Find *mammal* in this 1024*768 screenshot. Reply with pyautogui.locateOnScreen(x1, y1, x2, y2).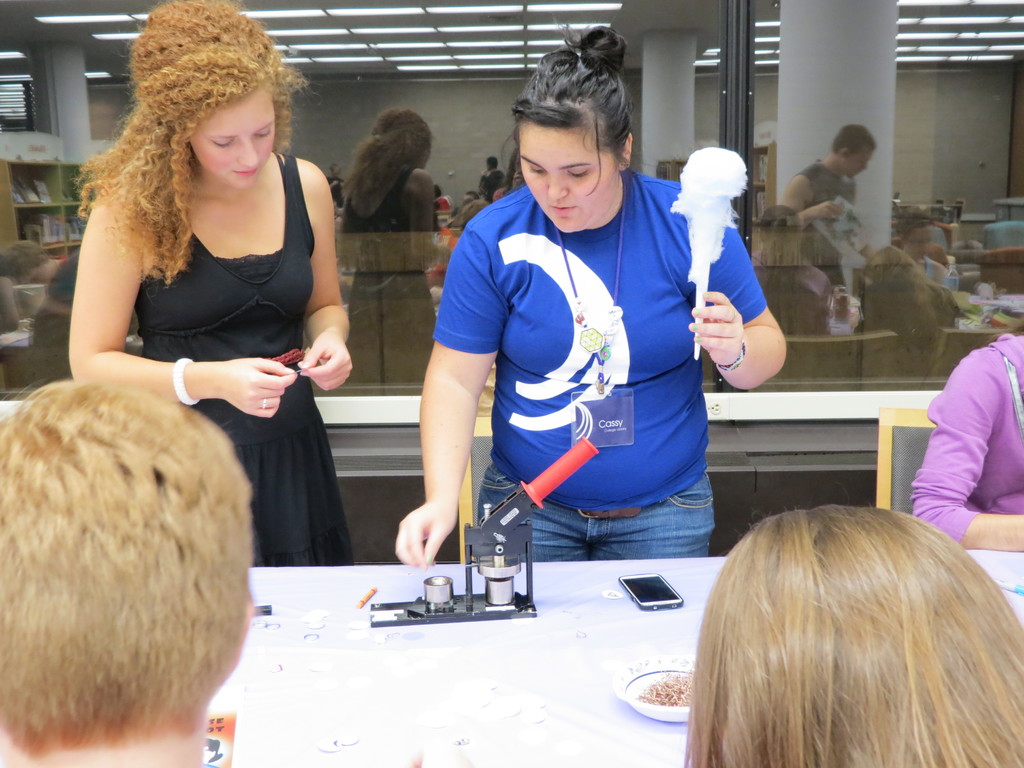
pyautogui.locateOnScreen(648, 509, 1021, 762).
